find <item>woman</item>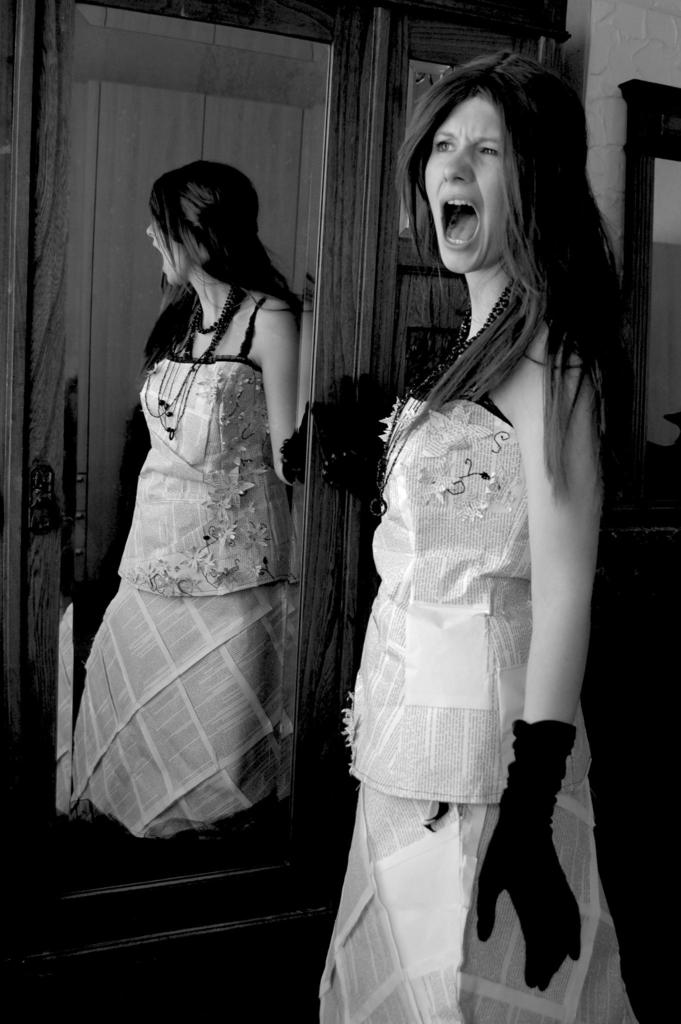
select_region(314, 52, 646, 1023)
